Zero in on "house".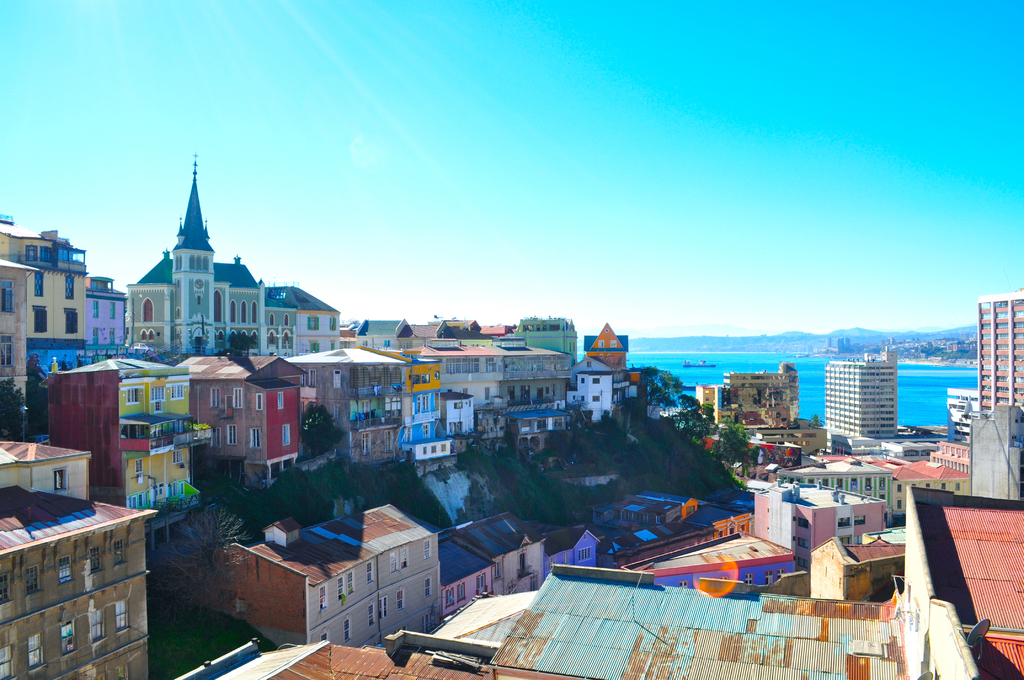
Zeroed in: box(488, 559, 902, 679).
